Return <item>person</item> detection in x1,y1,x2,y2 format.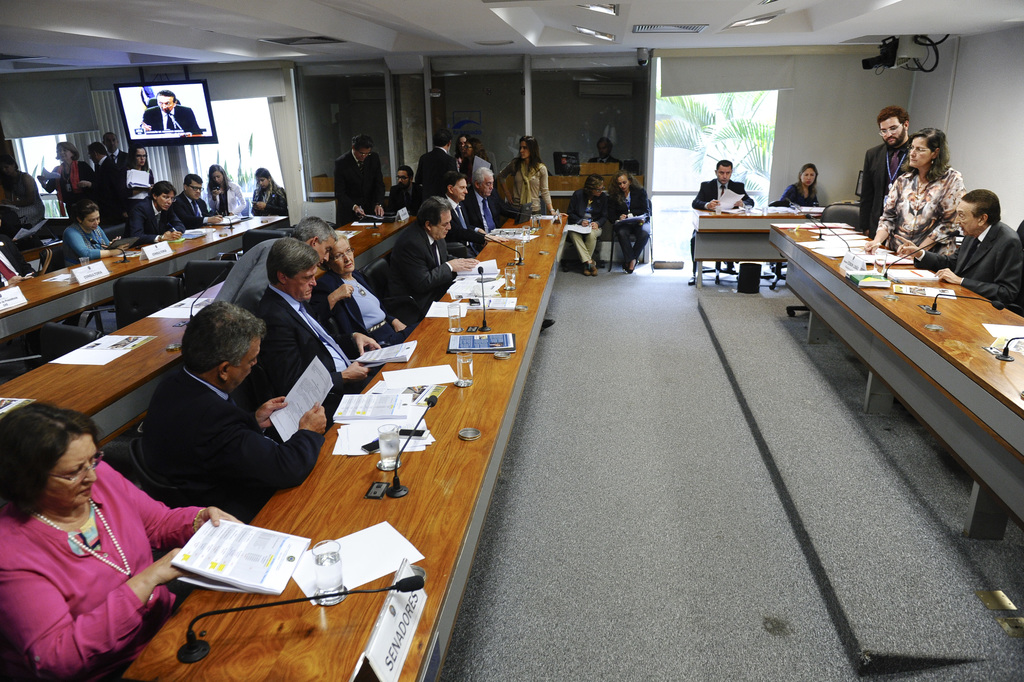
246,163,293,229.
